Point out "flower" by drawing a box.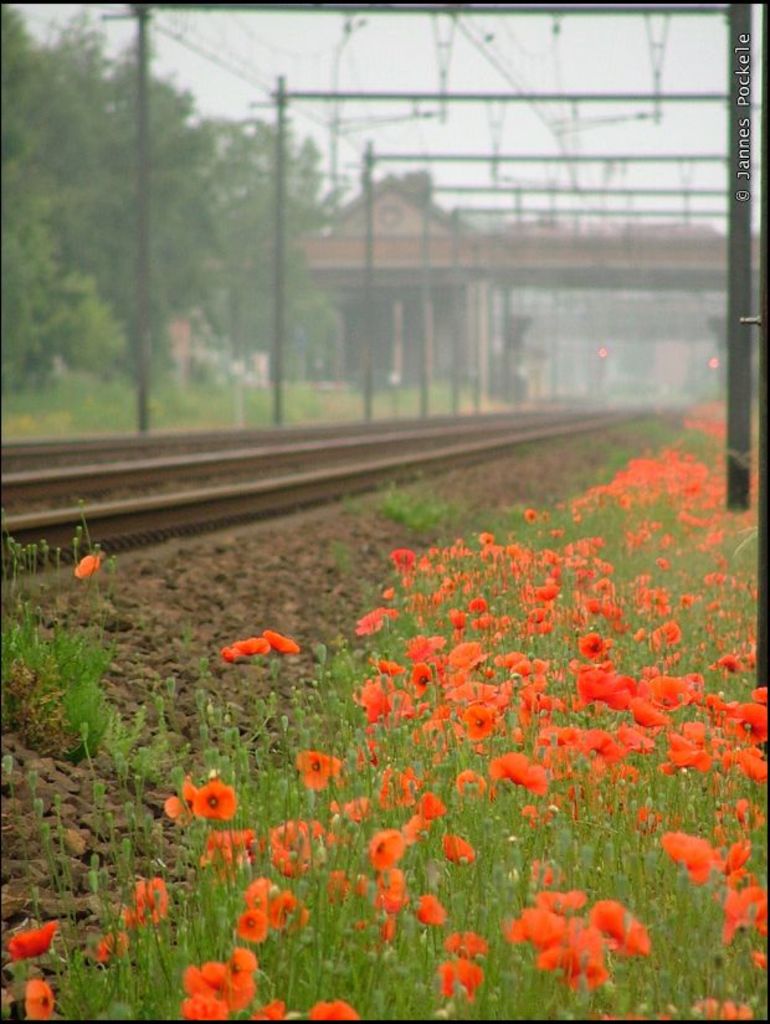
locate(7, 923, 57, 961).
